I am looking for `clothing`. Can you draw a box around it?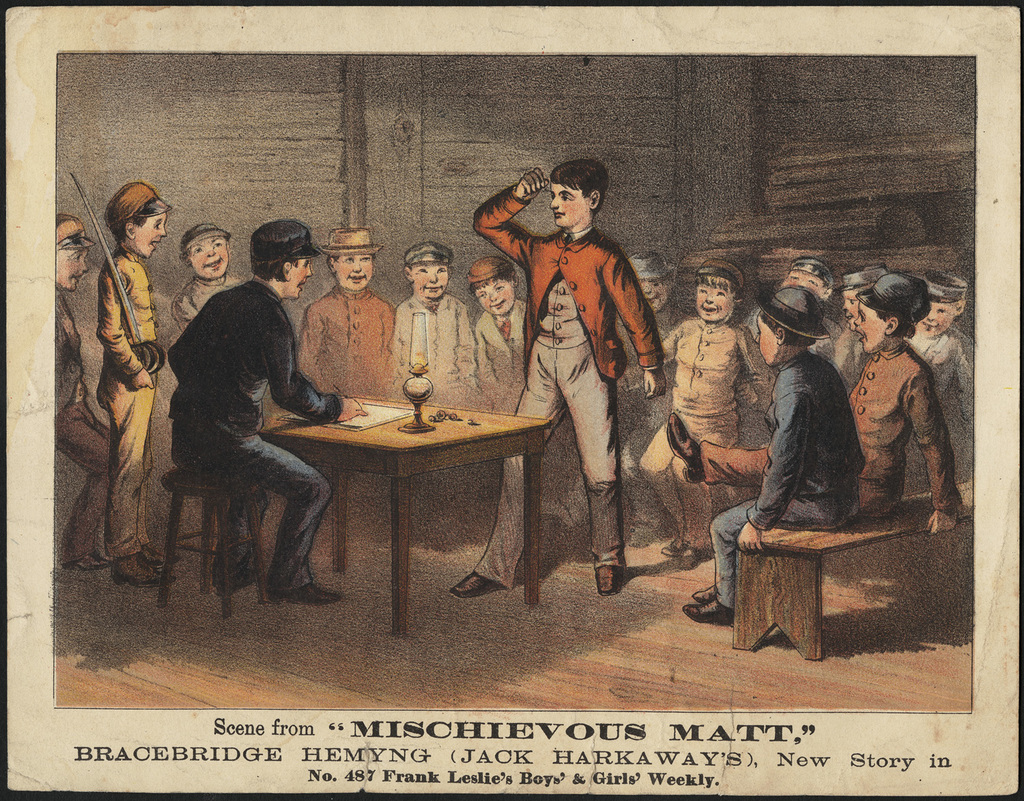
Sure, the bounding box is box=[664, 317, 779, 531].
